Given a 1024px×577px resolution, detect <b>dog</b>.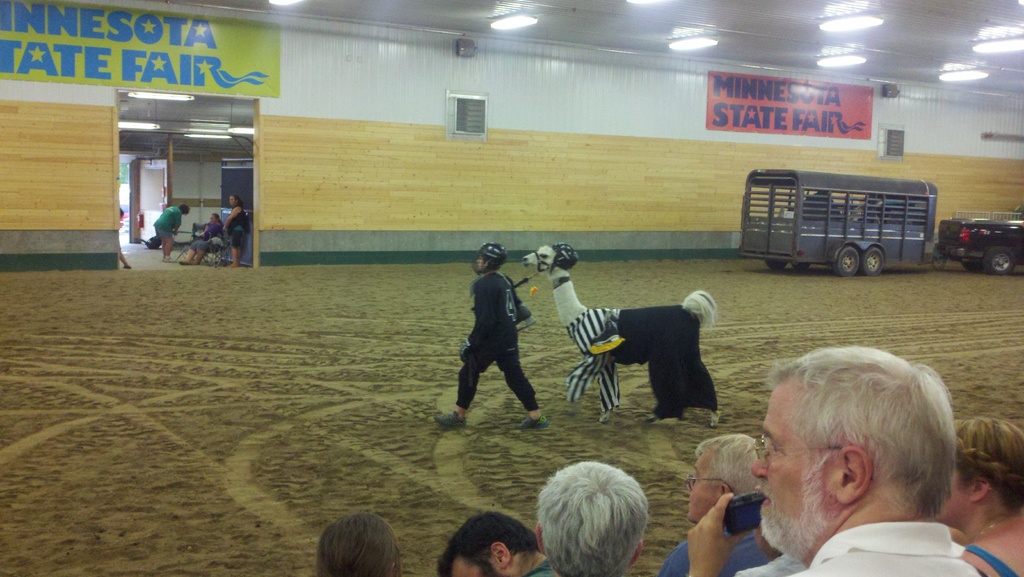
(521, 243, 717, 428).
